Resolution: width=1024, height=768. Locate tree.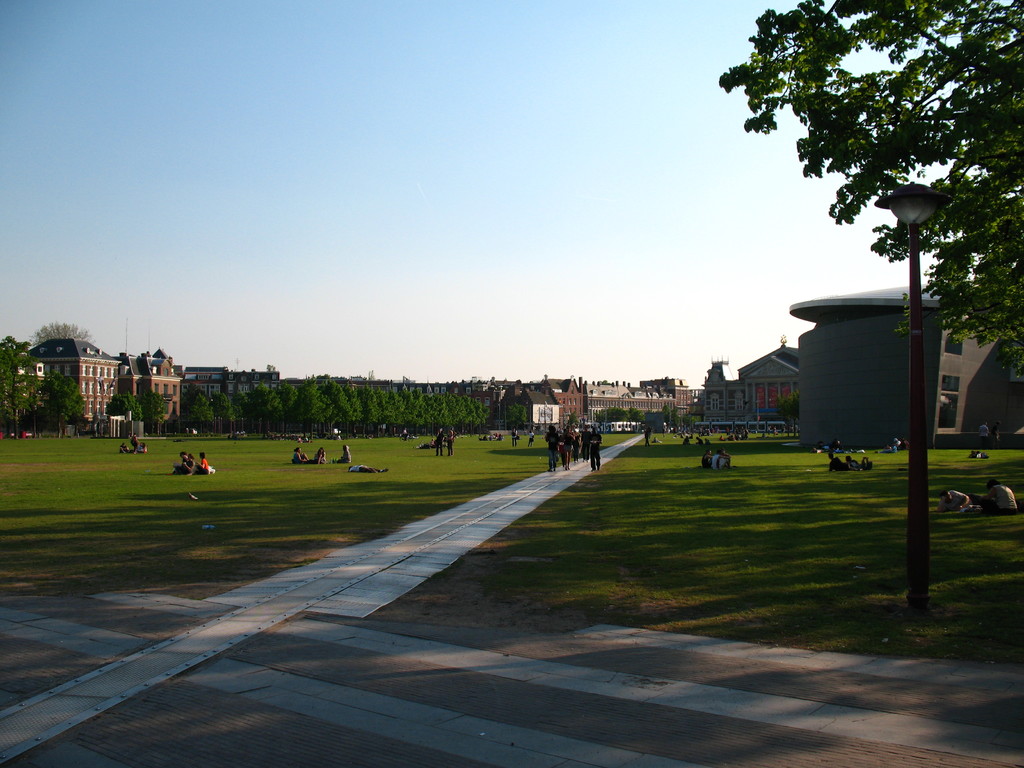
region(504, 399, 531, 433).
